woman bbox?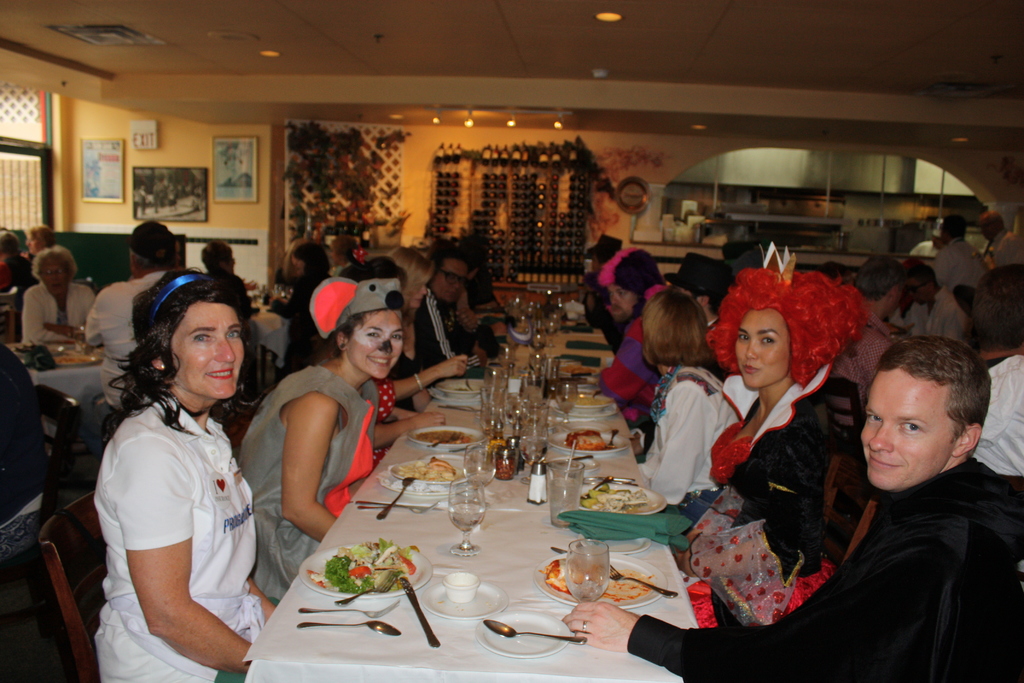
l=326, t=233, r=357, b=280
